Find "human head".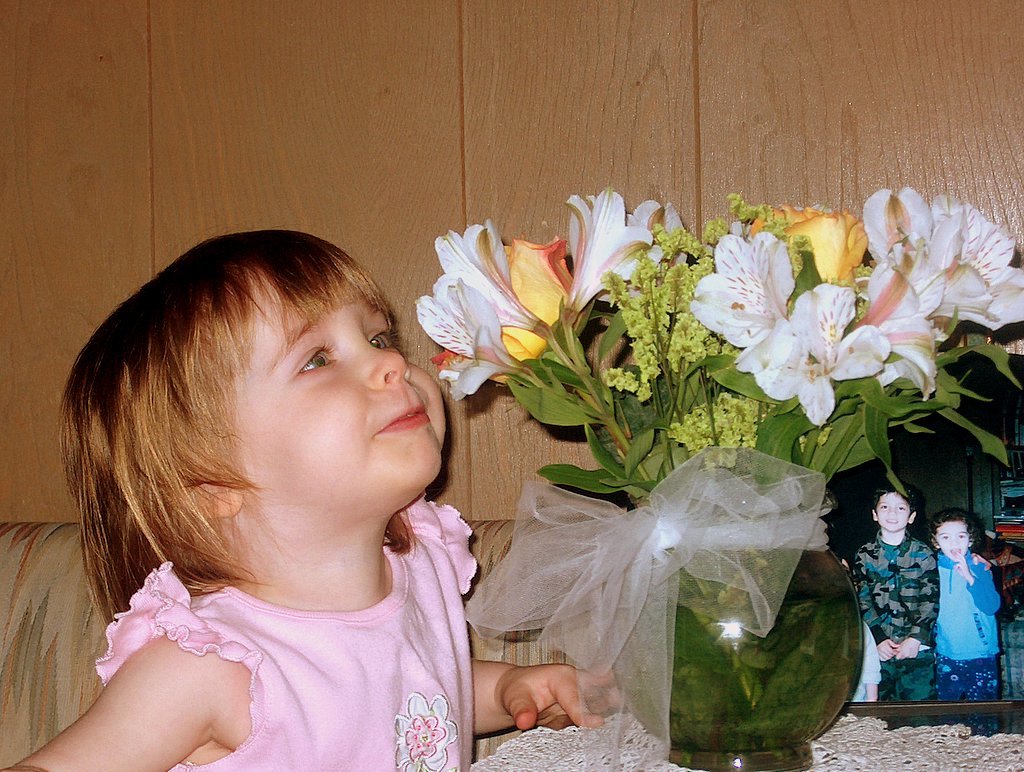
[x1=870, y1=484, x2=920, y2=532].
